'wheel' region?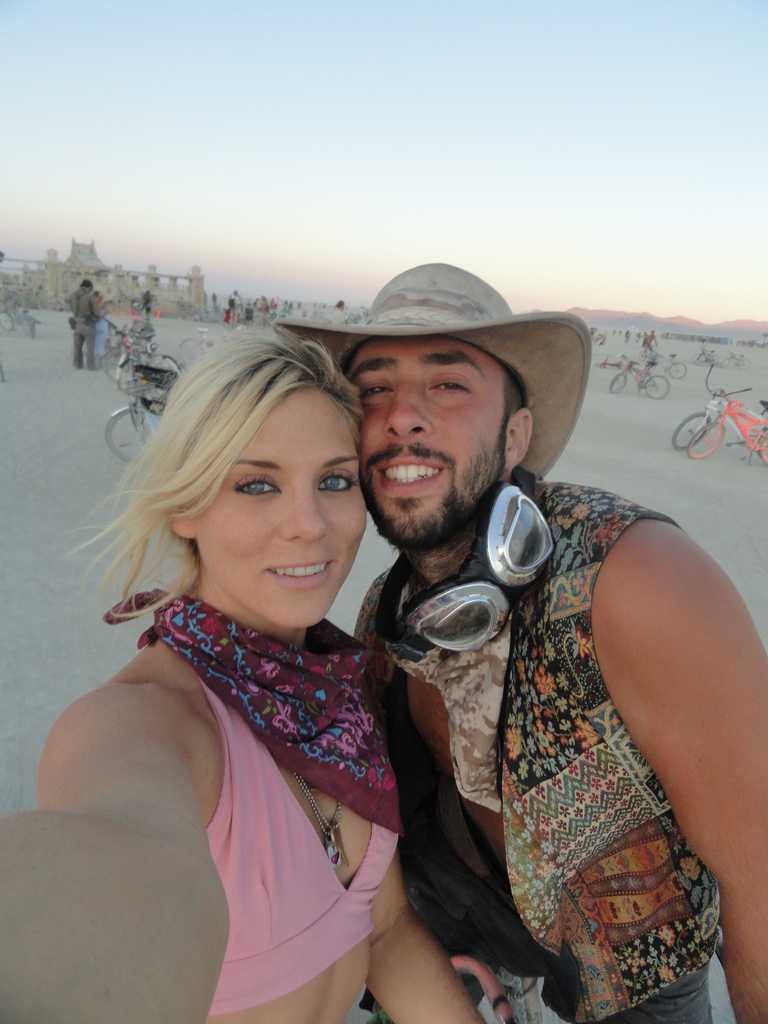
bbox(99, 394, 164, 465)
